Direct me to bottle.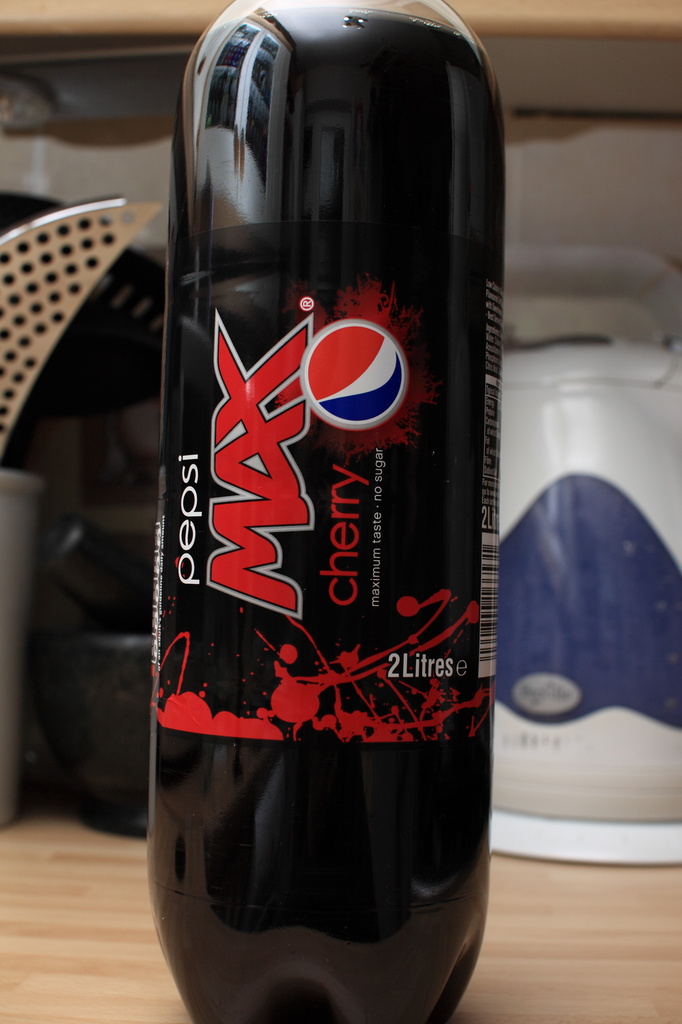
Direction: 135:0:497:1016.
